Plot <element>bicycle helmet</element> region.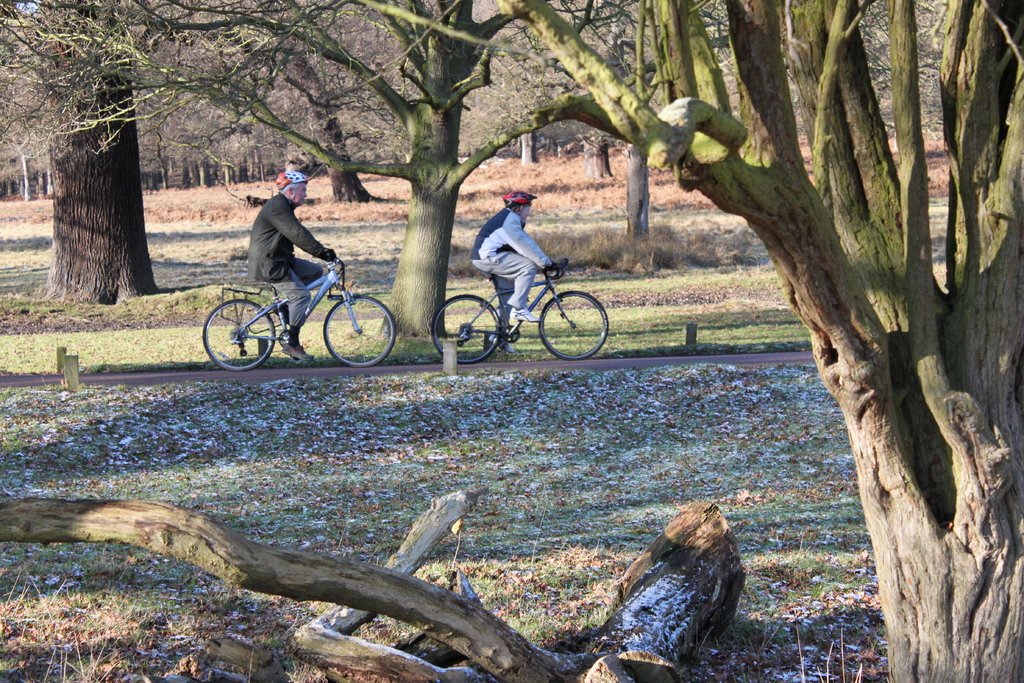
Plotted at [left=498, top=186, right=536, bottom=224].
